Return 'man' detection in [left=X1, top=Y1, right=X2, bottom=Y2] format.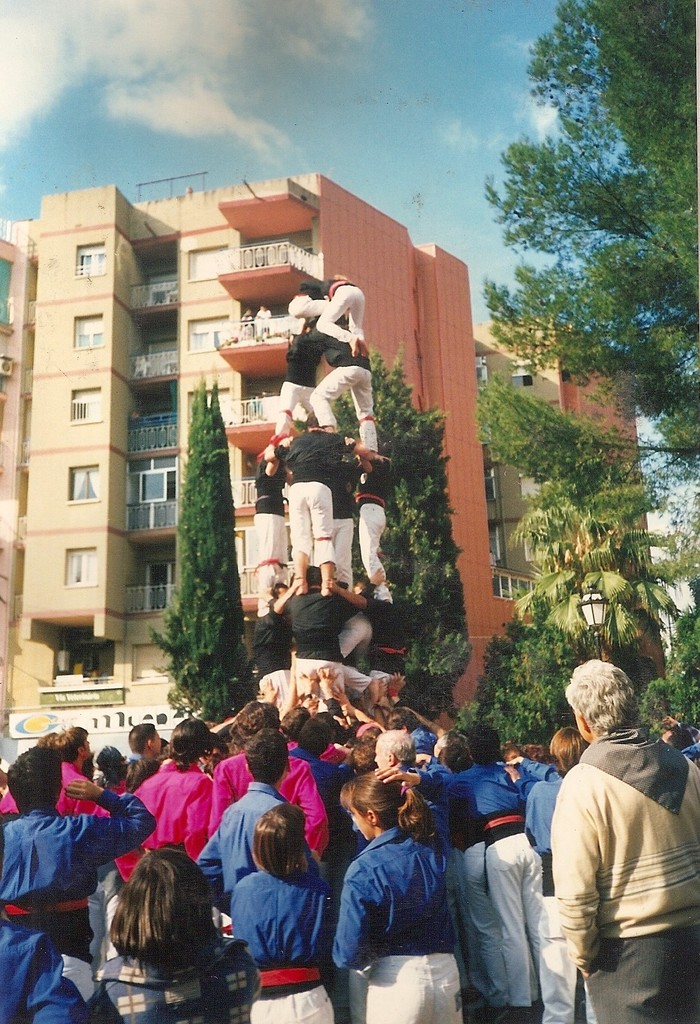
[left=542, top=660, right=699, bottom=1023].
